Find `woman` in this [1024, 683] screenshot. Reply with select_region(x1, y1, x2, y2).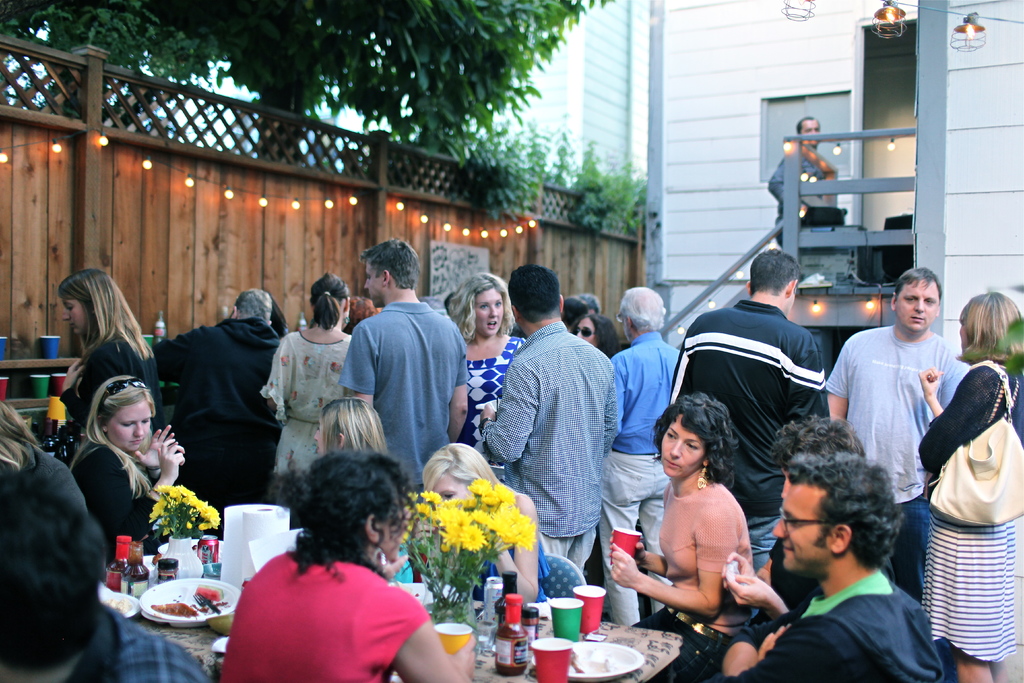
select_region(569, 313, 620, 357).
